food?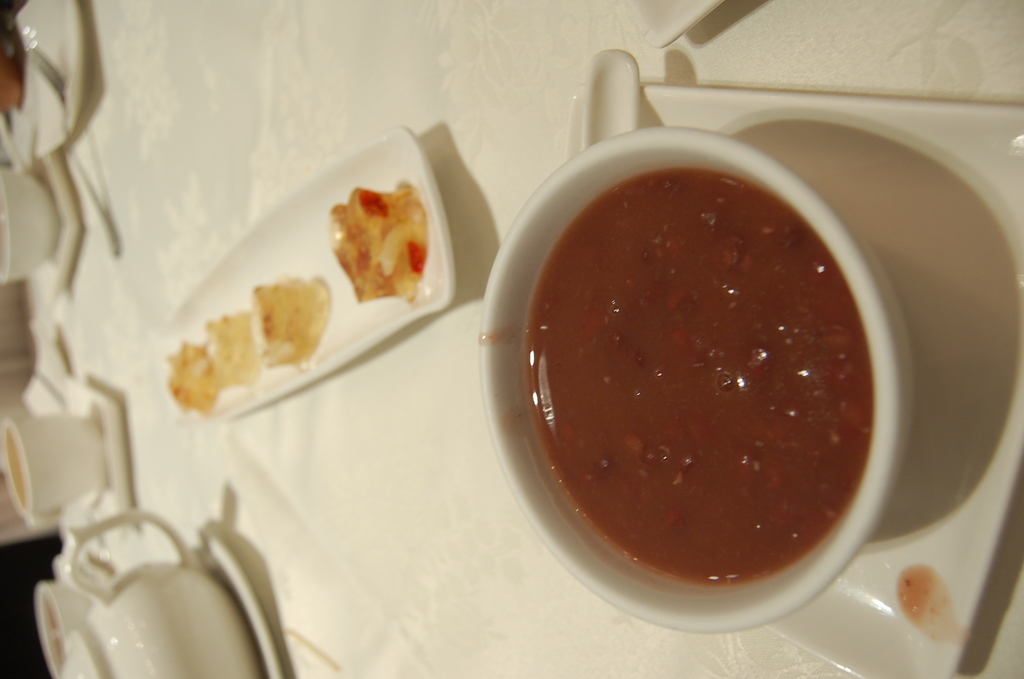
<region>323, 183, 428, 306</region>
